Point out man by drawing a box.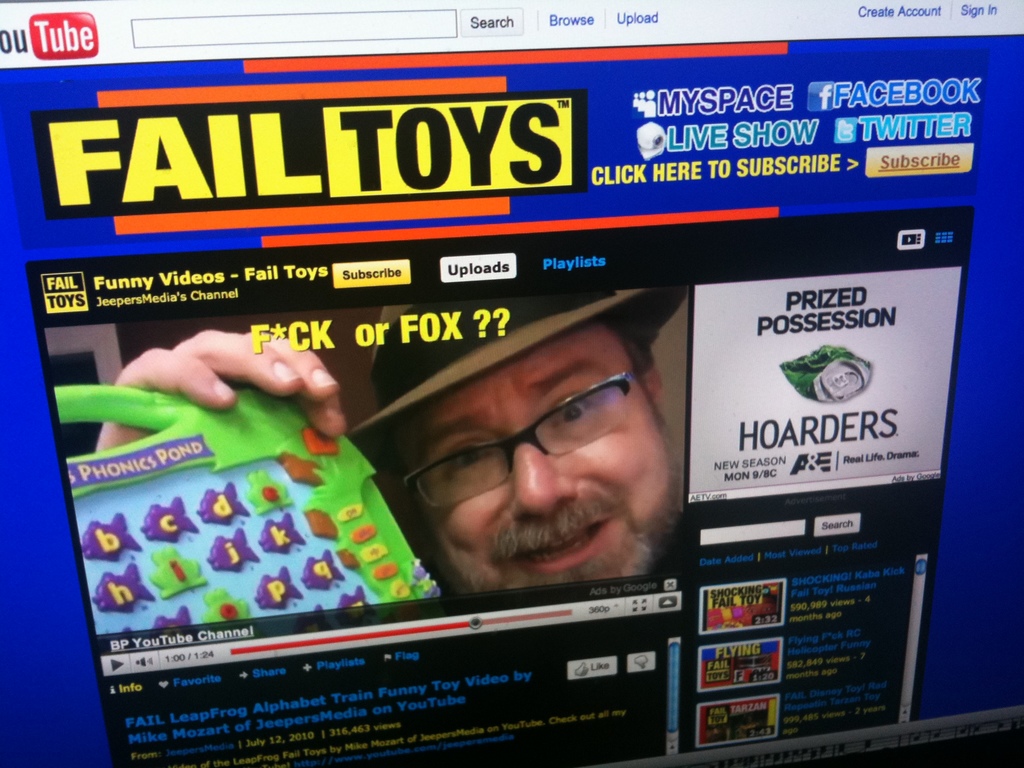
l=143, t=292, r=642, b=660.
